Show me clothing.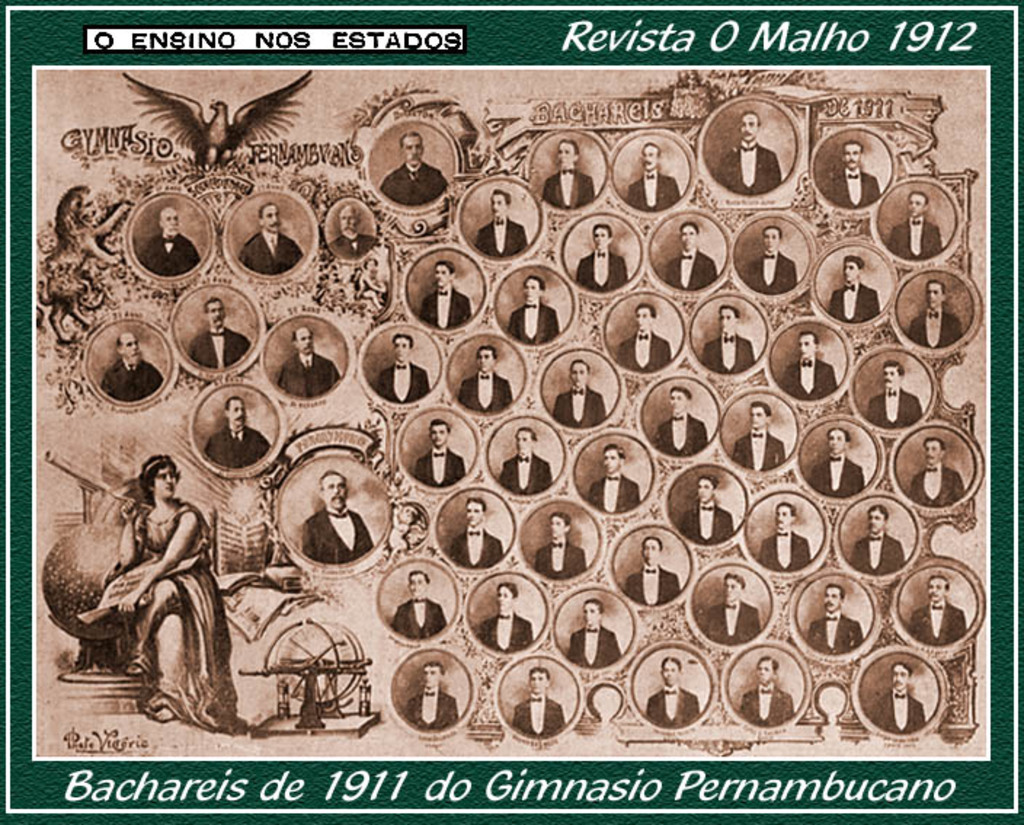
clothing is here: [left=657, top=415, right=707, bottom=458].
